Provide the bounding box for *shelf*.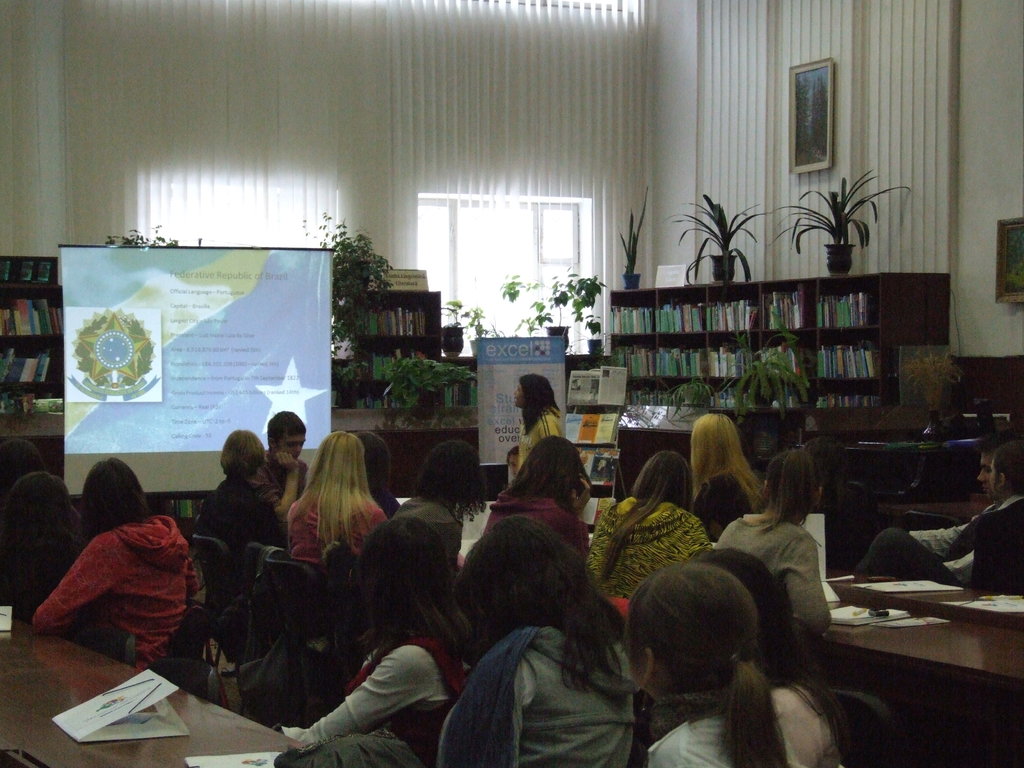
<bbox>0, 254, 62, 409</bbox>.
